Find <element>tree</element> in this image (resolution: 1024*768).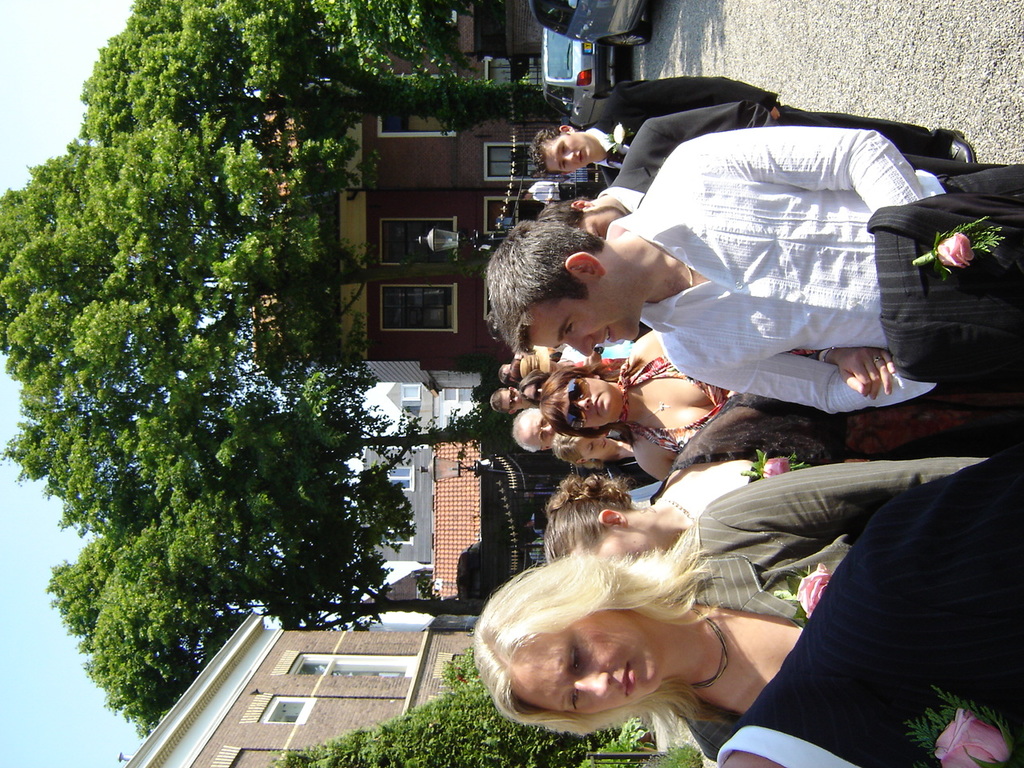
box(0, 382, 520, 550).
